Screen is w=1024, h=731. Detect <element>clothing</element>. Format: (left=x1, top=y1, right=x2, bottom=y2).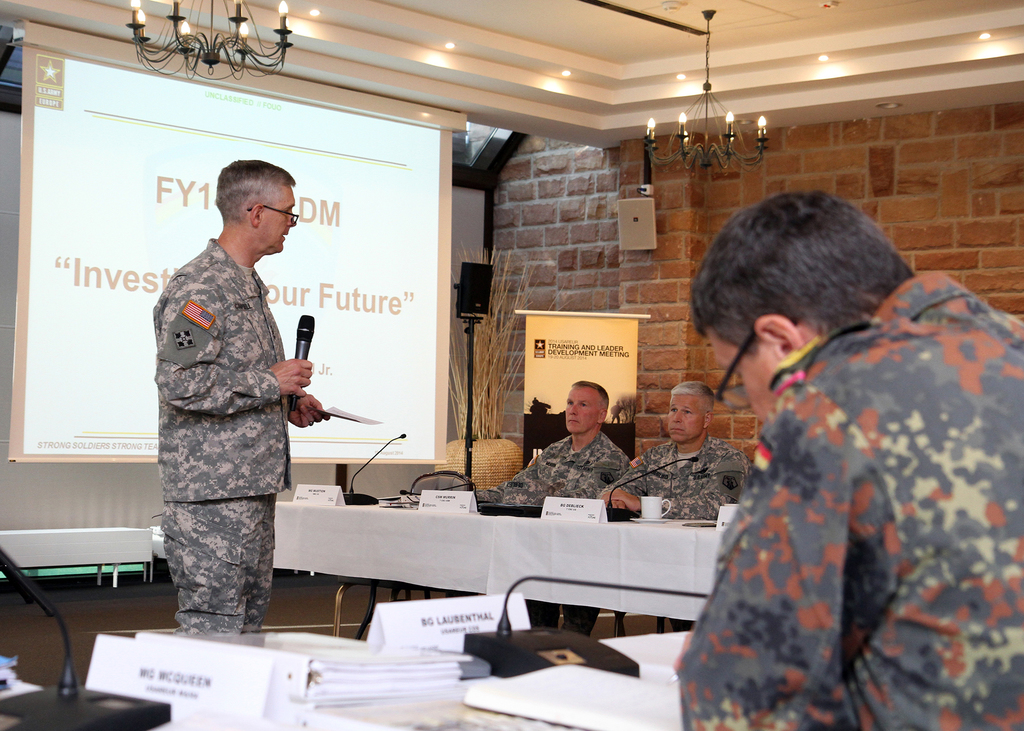
(left=152, top=238, right=292, bottom=506).
